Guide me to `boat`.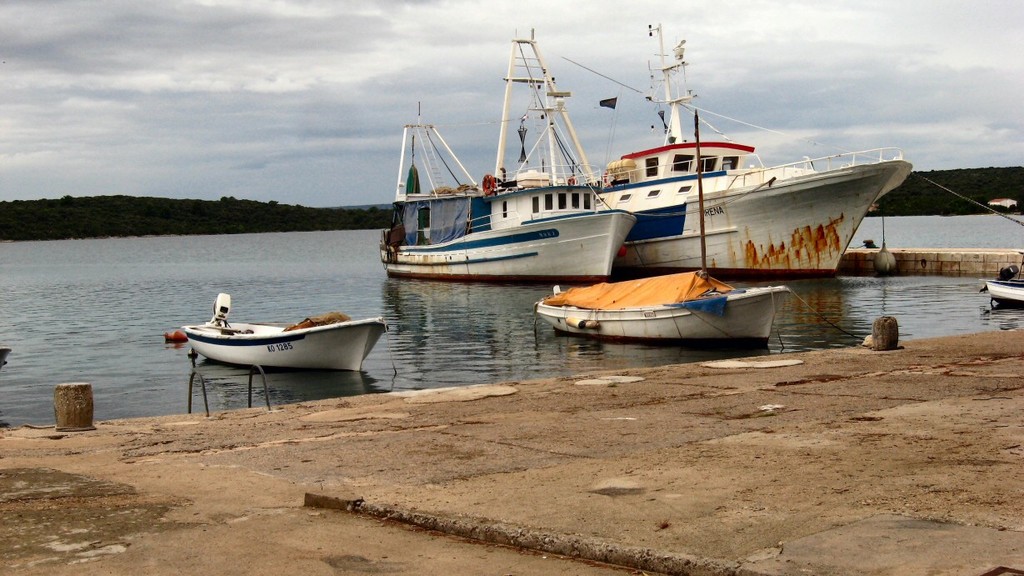
Guidance: [486, 23, 912, 282].
